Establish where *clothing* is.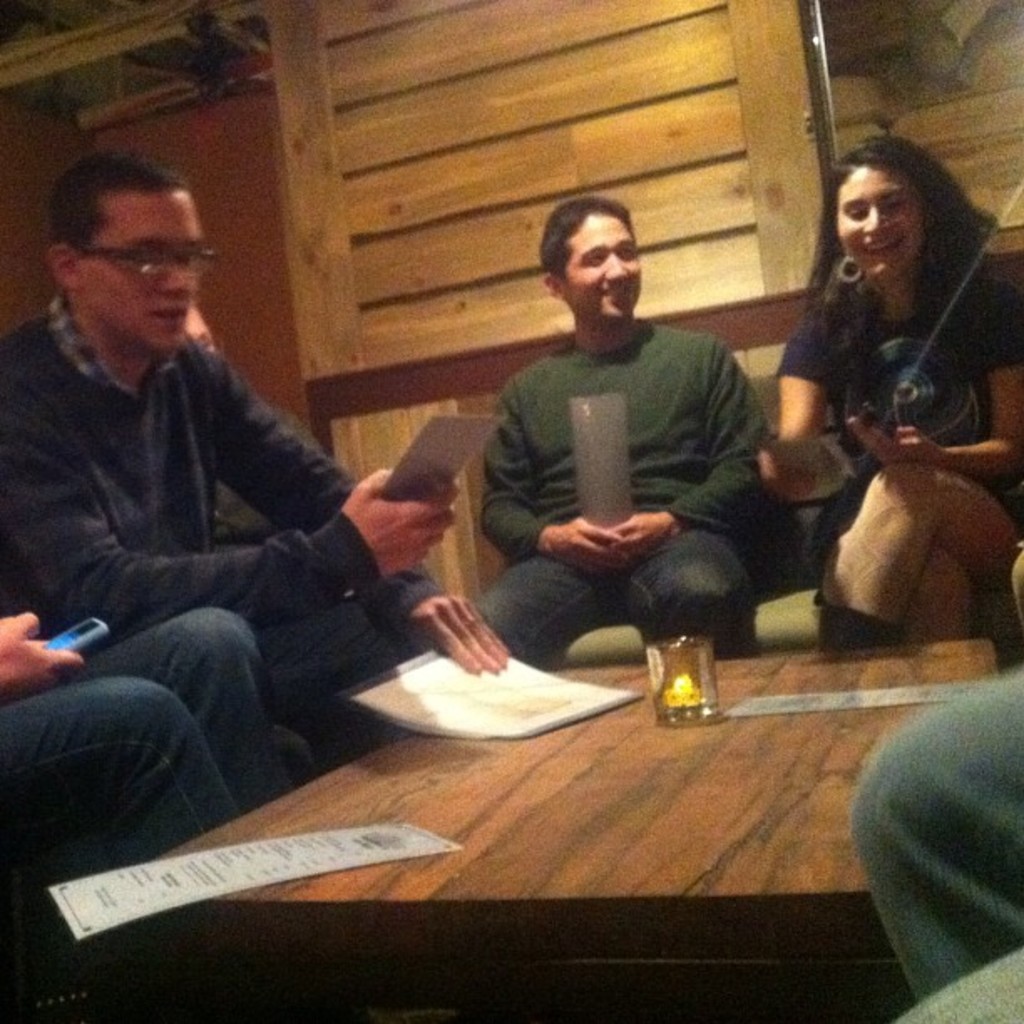
Established at (x1=440, y1=236, x2=805, y2=698).
